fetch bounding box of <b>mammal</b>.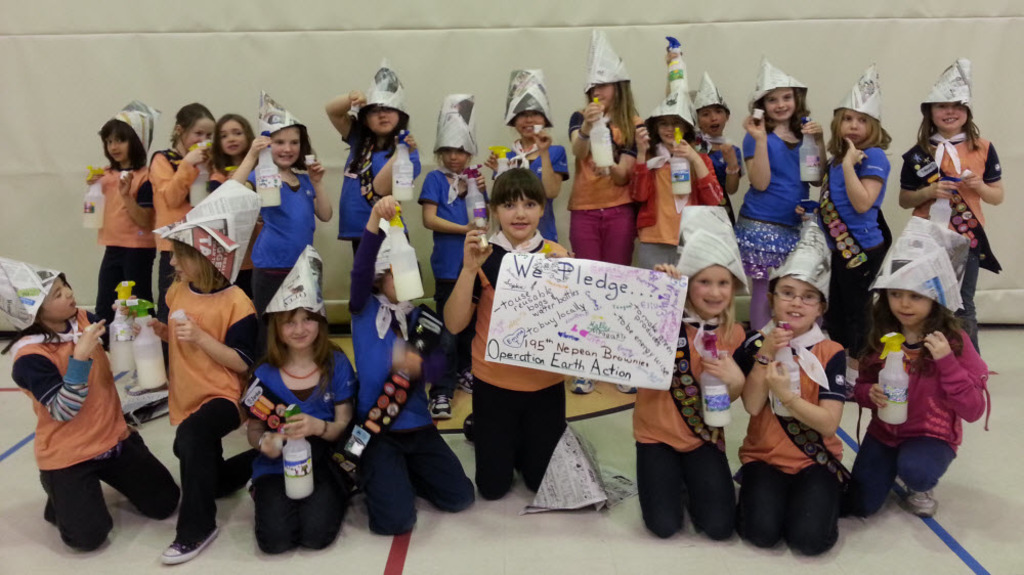
Bbox: (78, 120, 150, 350).
